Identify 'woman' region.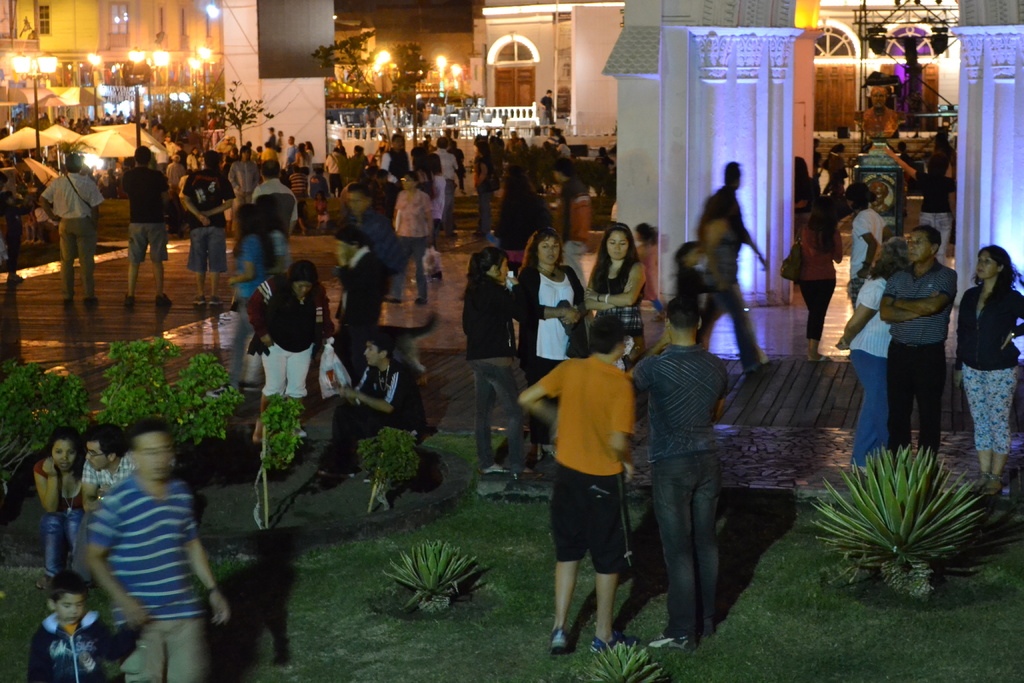
Region: select_region(16, 441, 84, 538).
